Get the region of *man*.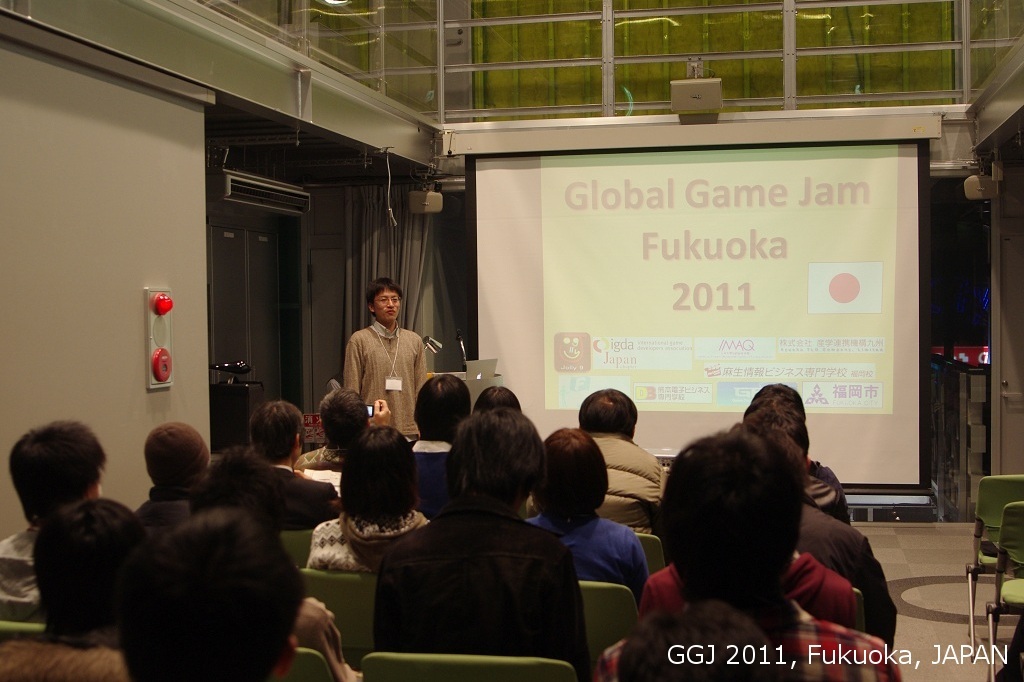
{"left": 595, "top": 416, "right": 906, "bottom": 675}.
